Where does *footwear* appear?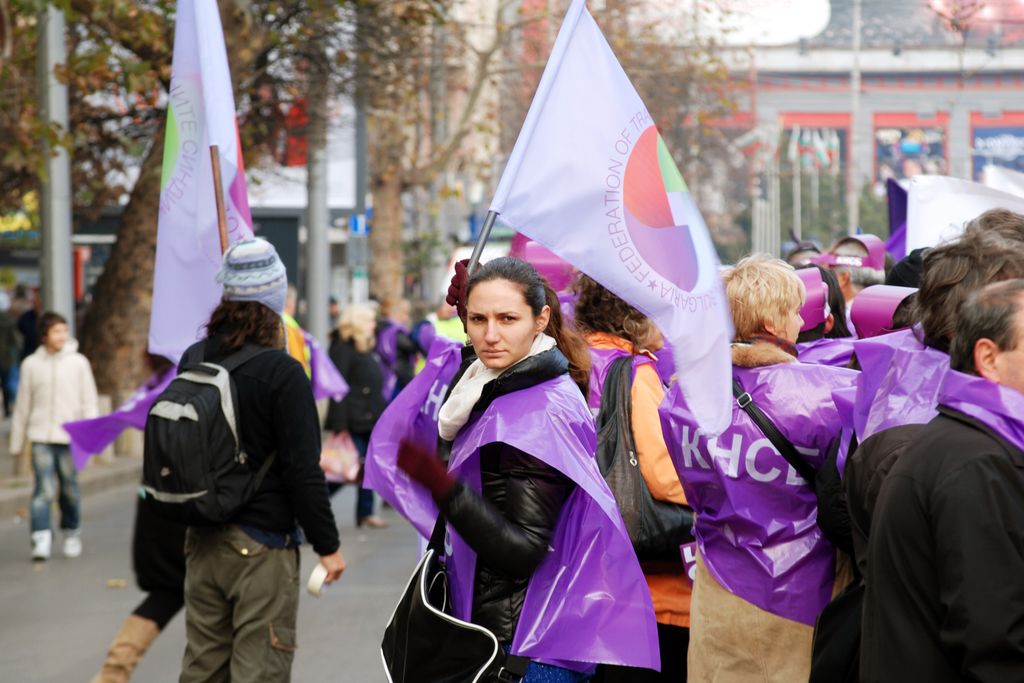
Appears at crop(32, 527, 50, 559).
